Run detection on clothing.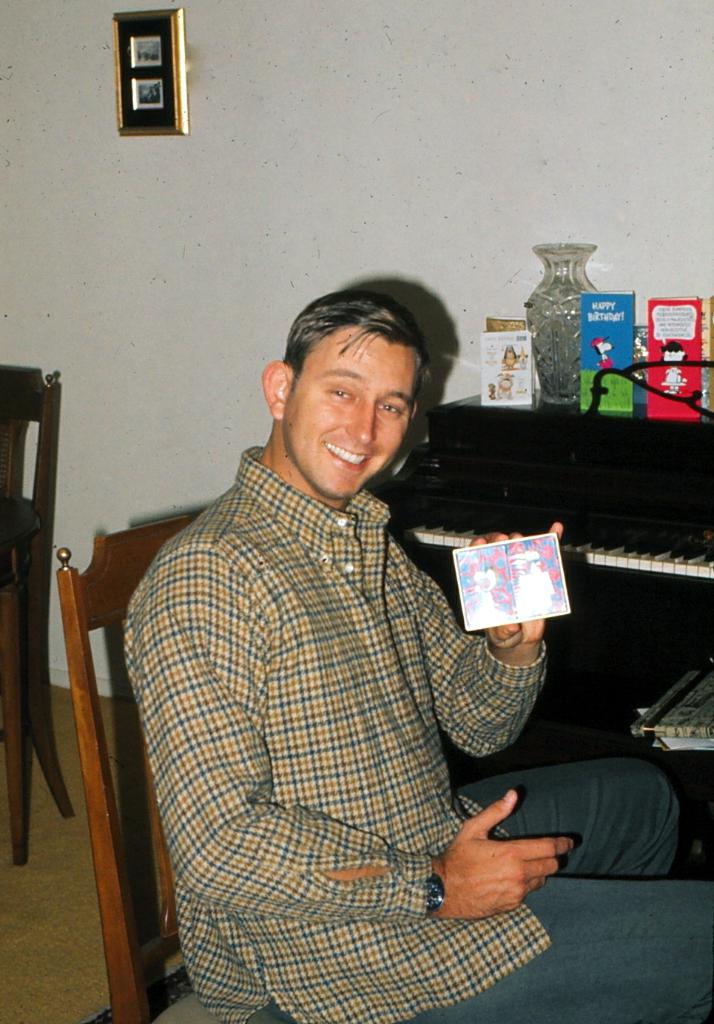
Result: <region>122, 448, 556, 1023</region>.
